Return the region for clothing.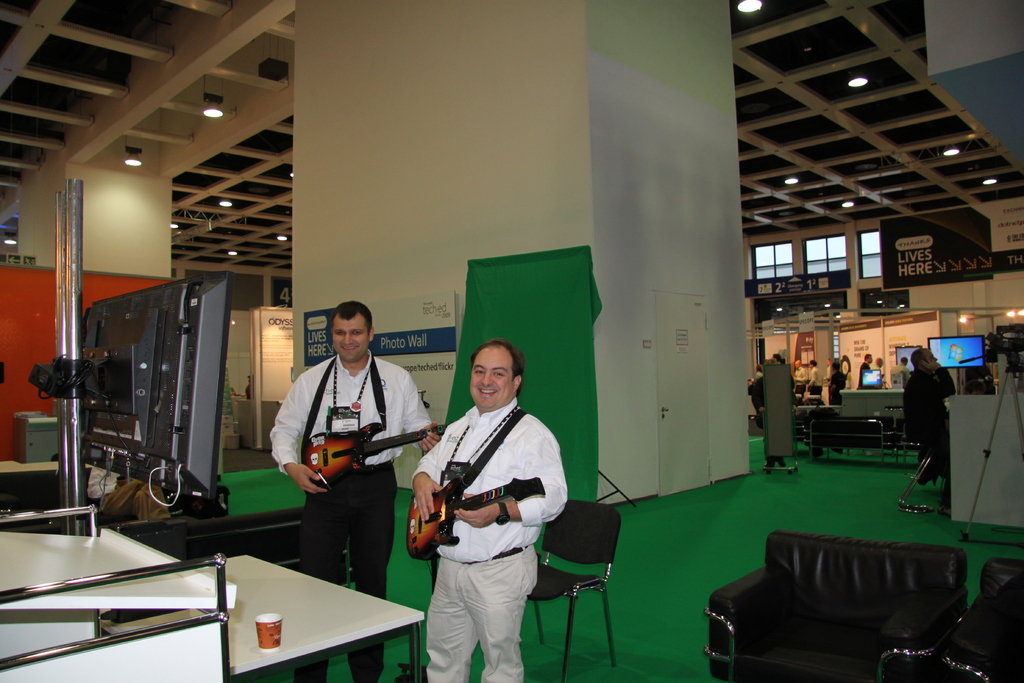
BBox(793, 365, 803, 400).
